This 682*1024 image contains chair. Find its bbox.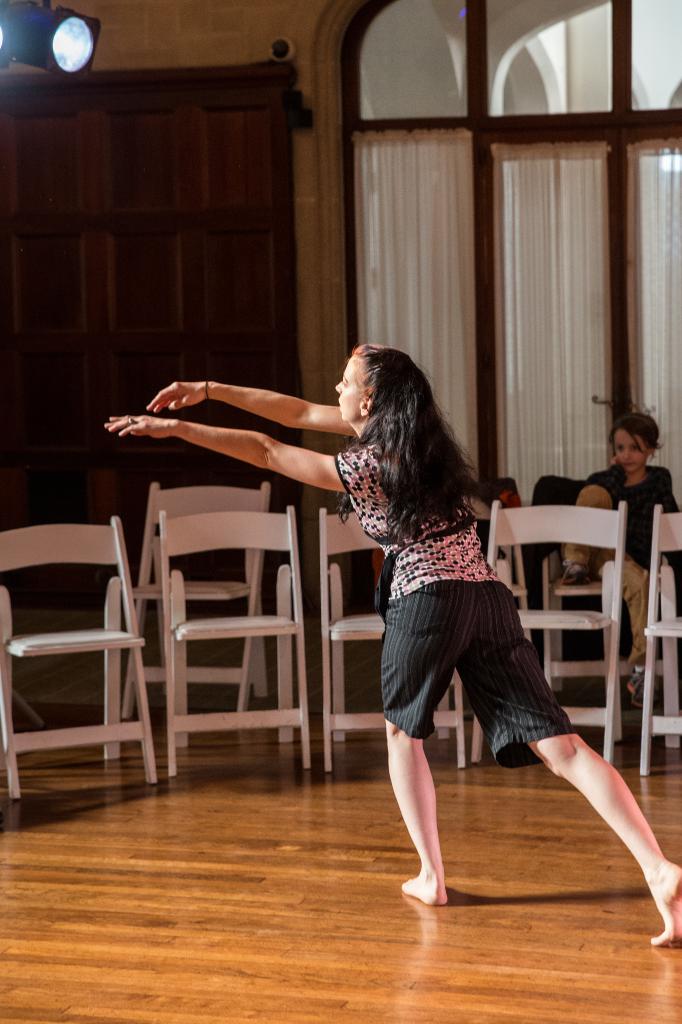
rect(123, 481, 272, 711).
